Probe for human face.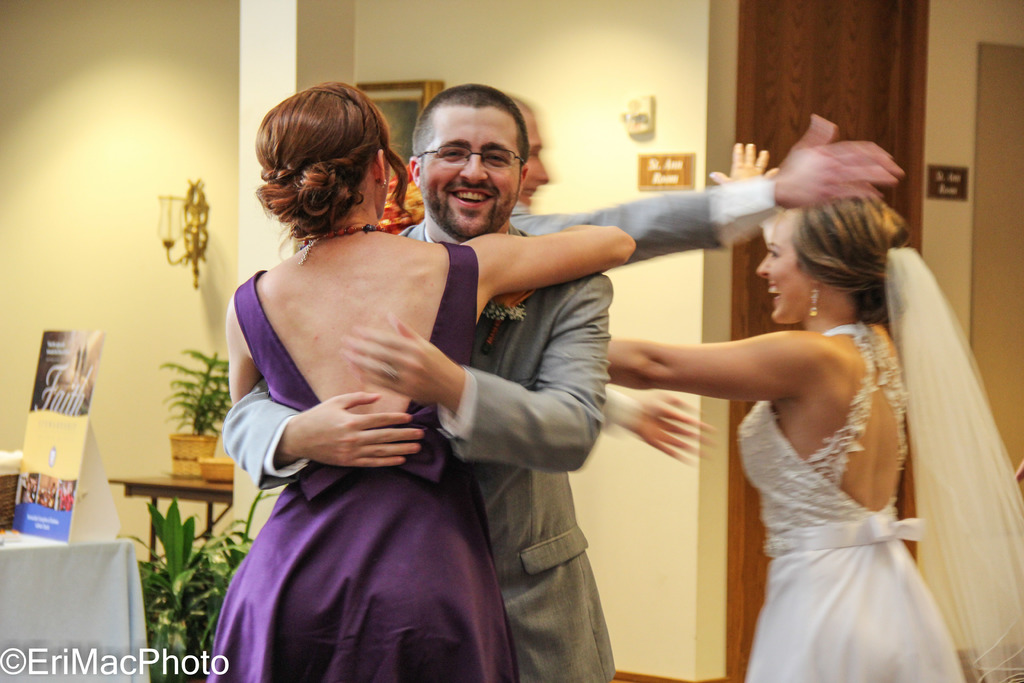
Probe result: <box>417,106,525,239</box>.
